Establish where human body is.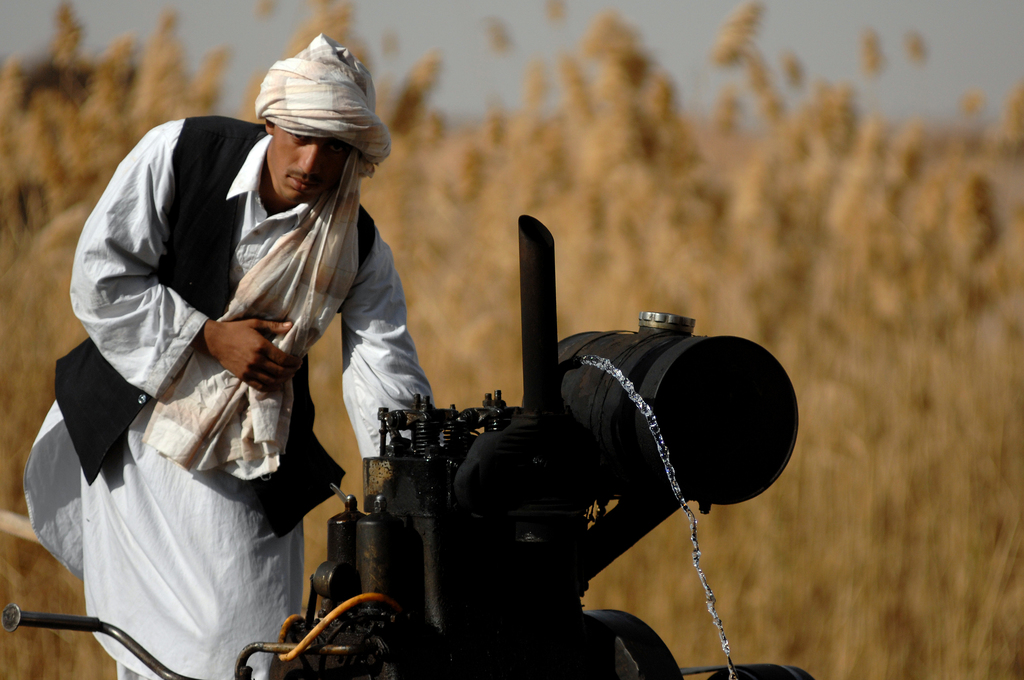
Established at 84, 60, 417, 629.
